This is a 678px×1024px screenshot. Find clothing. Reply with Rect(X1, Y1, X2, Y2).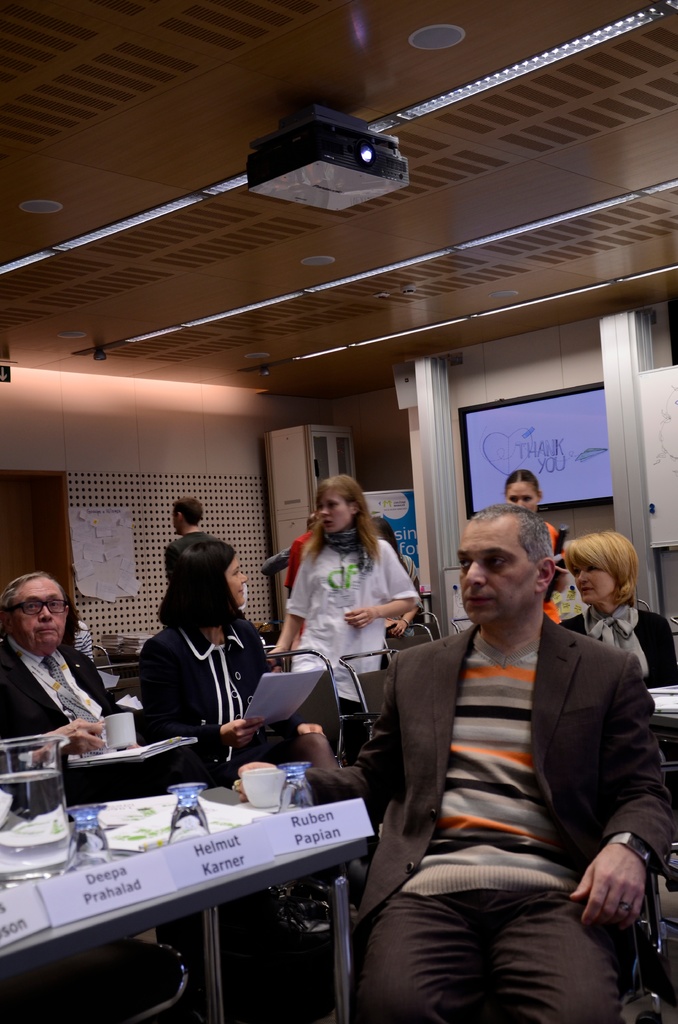
Rect(312, 614, 674, 1020).
